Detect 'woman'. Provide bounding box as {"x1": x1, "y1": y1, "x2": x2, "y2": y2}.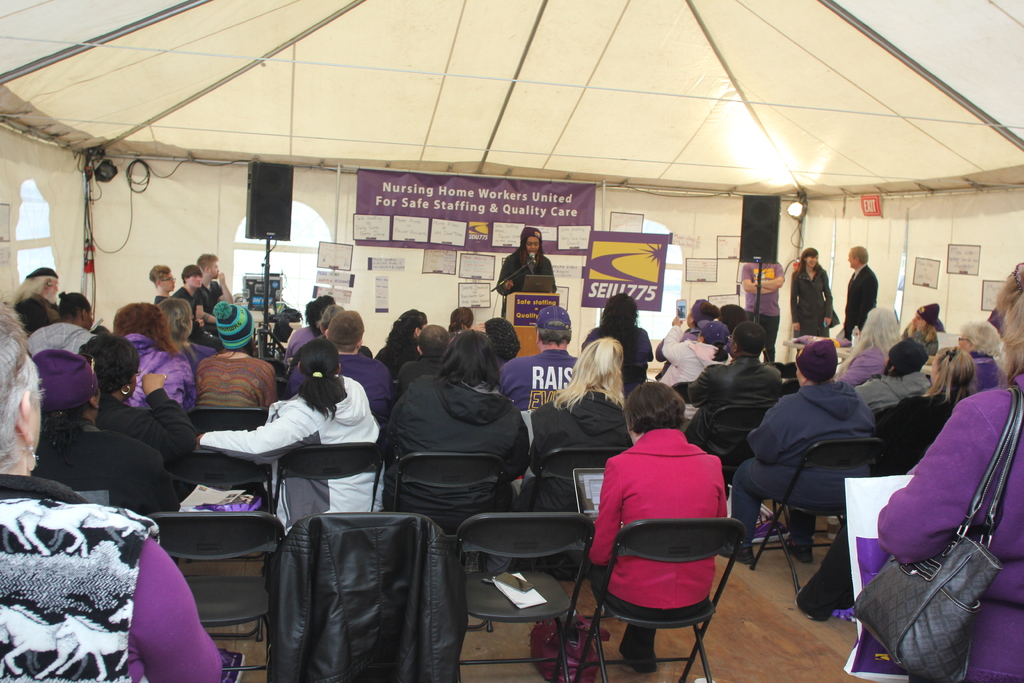
{"x1": 7, "y1": 267, "x2": 66, "y2": 338}.
